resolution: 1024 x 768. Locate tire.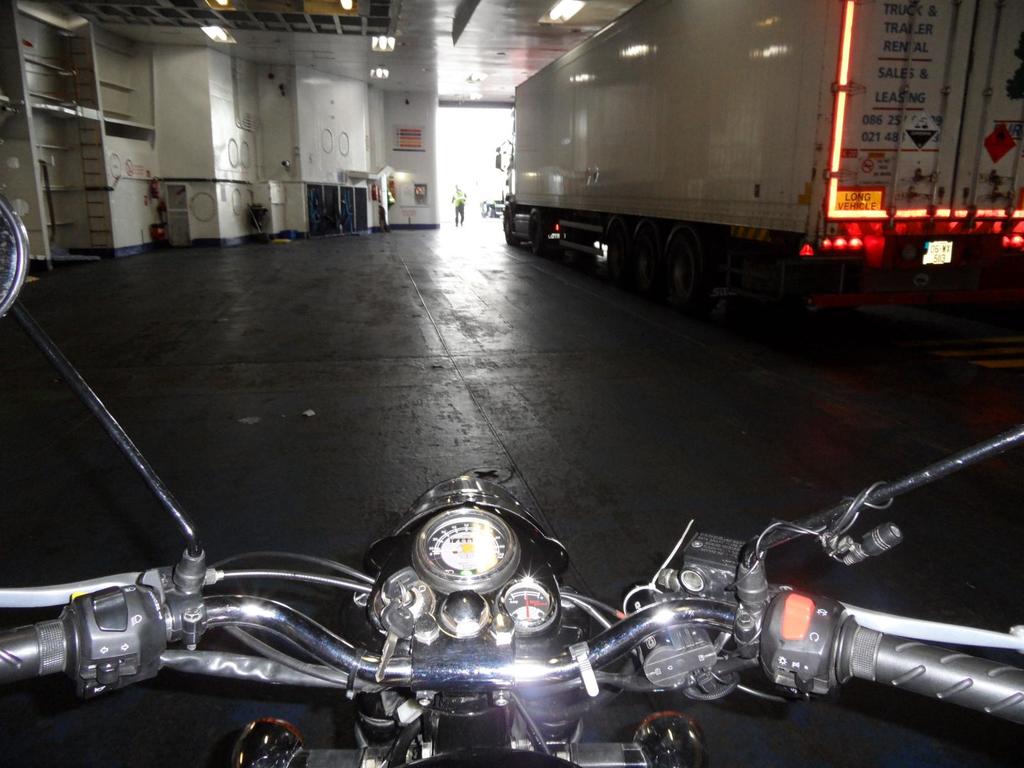
x1=610, y1=226, x2=631, y2=279.
